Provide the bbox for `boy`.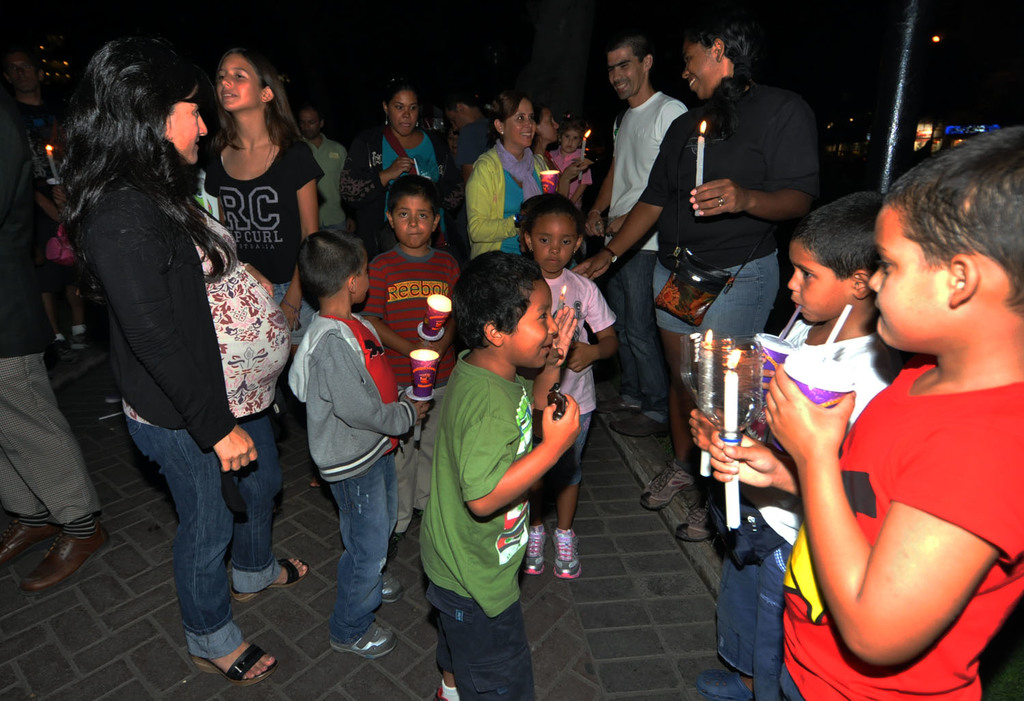
[688, 191, 901, 700].
